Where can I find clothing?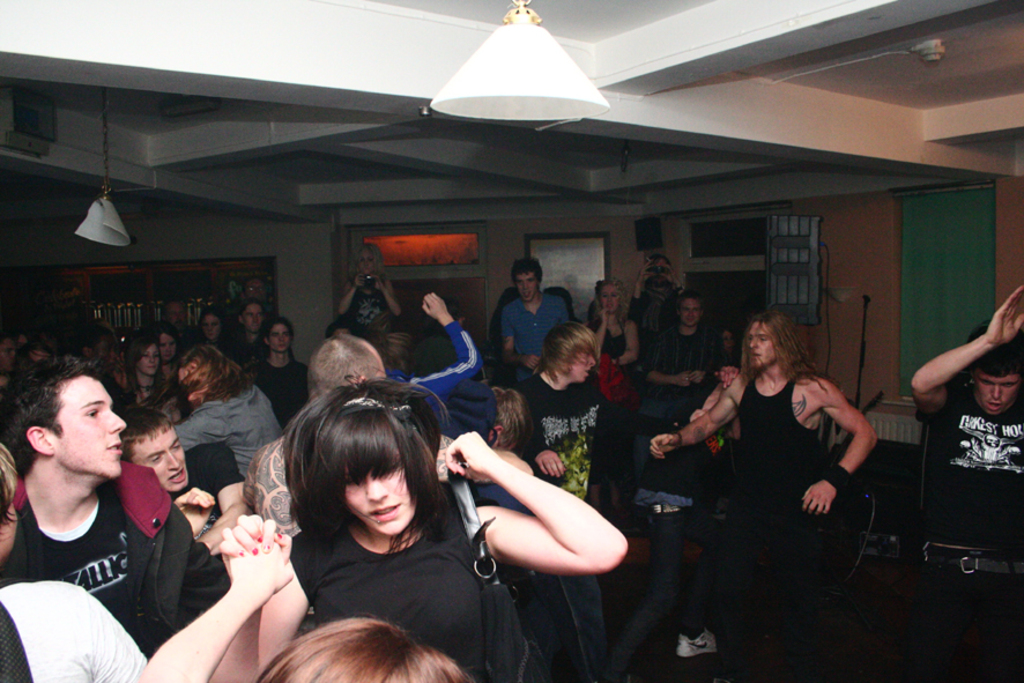
You can find it at pyautogui.locateOnScreen(344, 275, 386, 329).
